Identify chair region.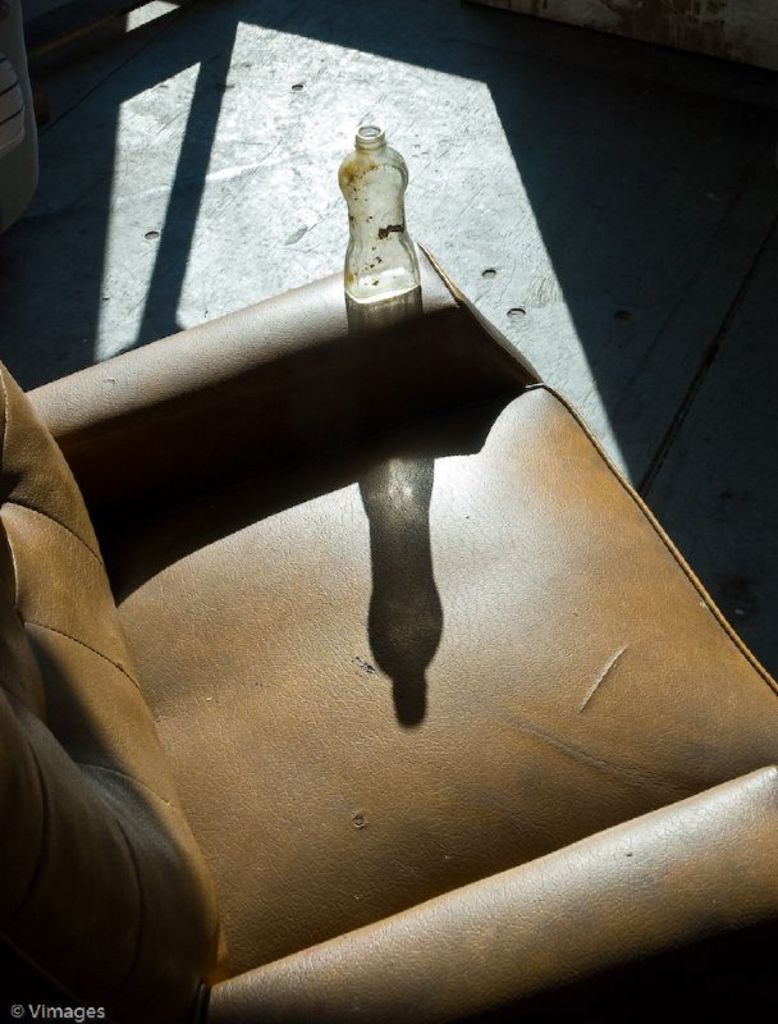
Region: crop(0, 51, 777, 1023).
